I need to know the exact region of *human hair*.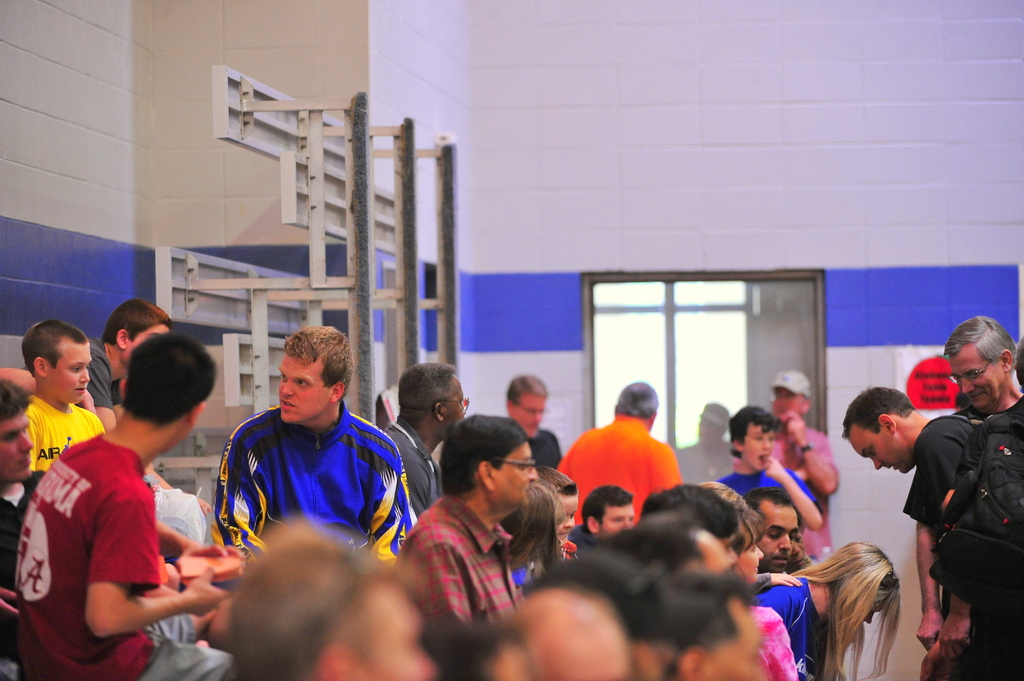
Region: left=504, top=374, right=550, bottom=406.
